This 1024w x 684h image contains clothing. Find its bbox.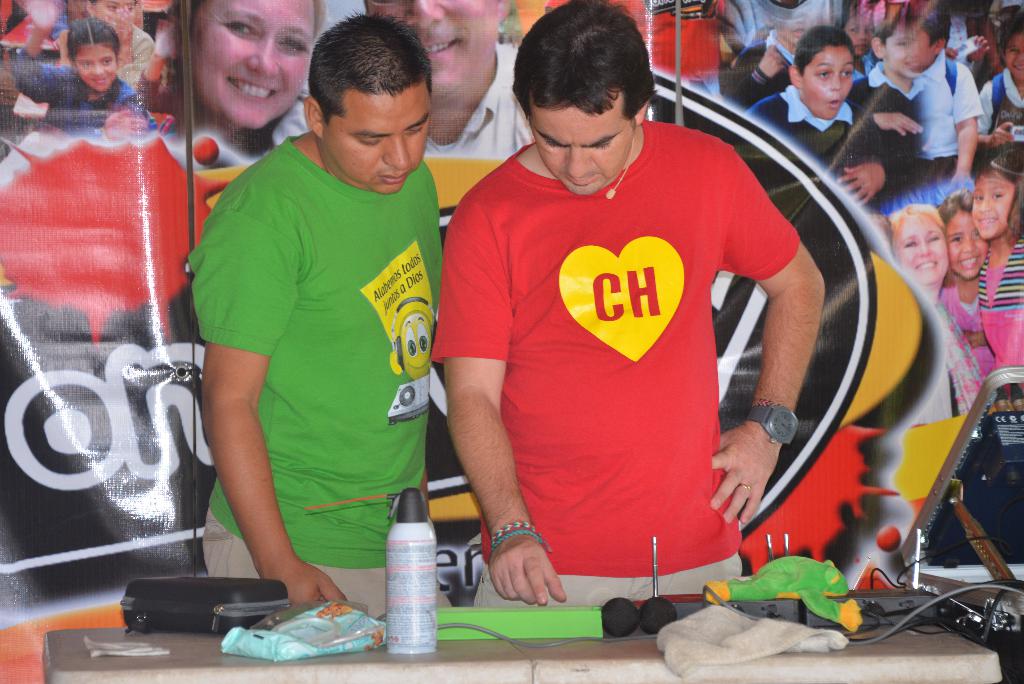
left=266, top=29, right=546, bottom=152.
